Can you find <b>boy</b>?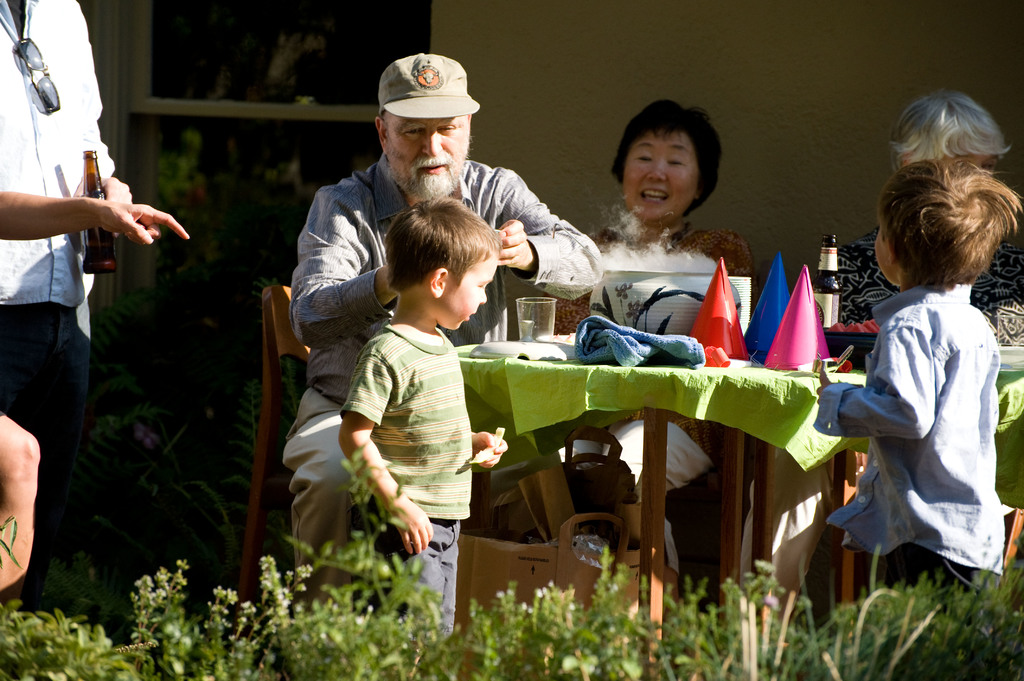
Yes, bounding box: region(342, 189, 516, 678).
